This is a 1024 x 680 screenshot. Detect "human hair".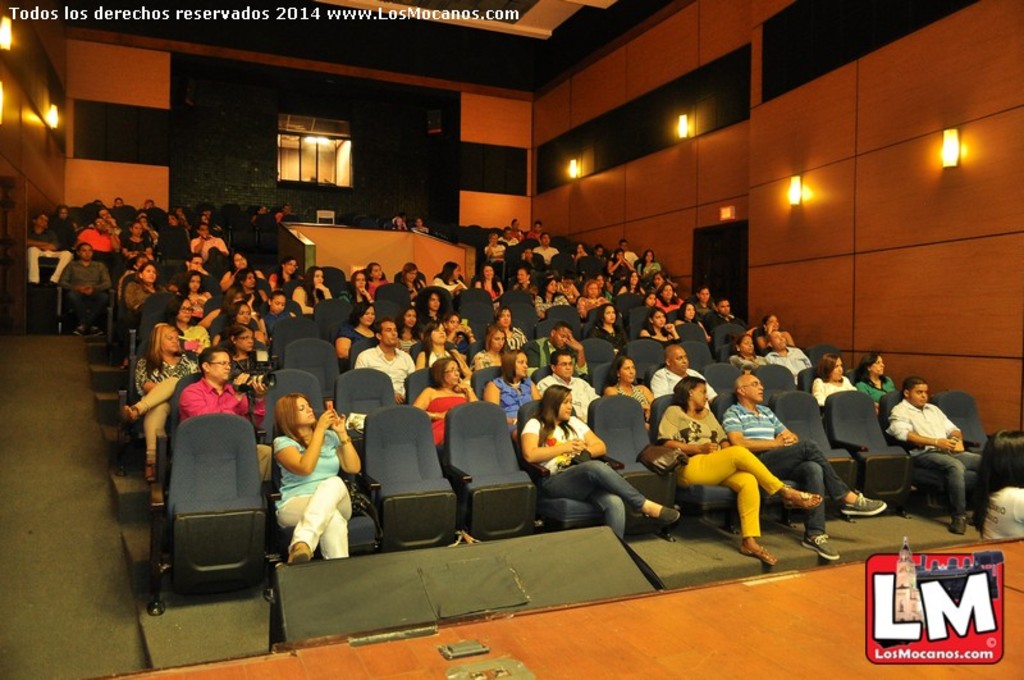
rect(275, 255, 296, 284).
